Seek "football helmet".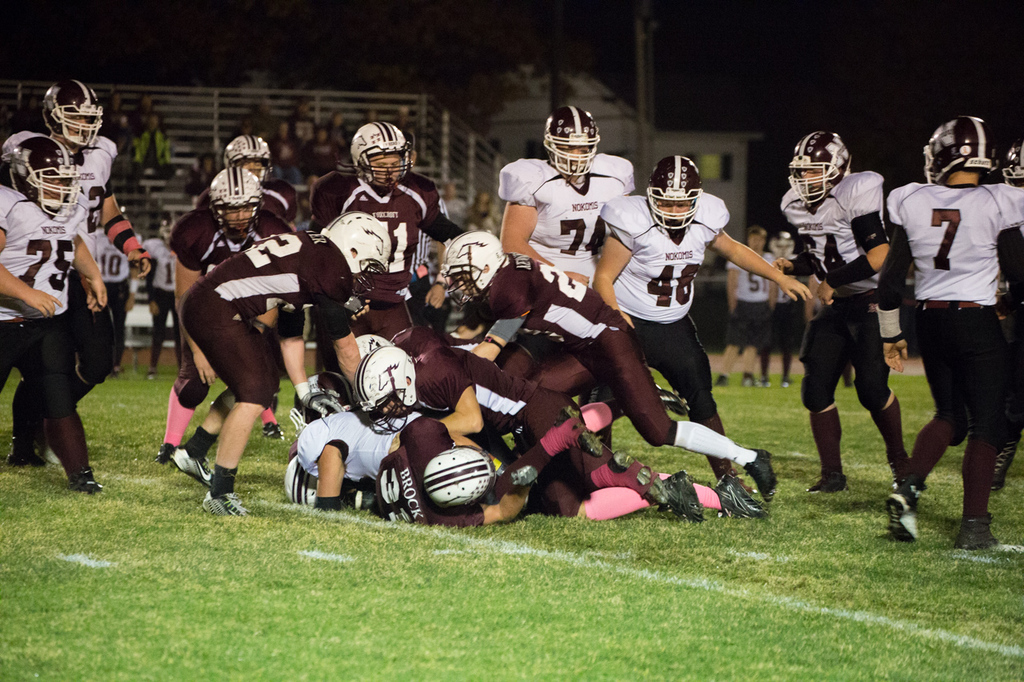
x1=13, y1=133, x2=78, y2=226.
